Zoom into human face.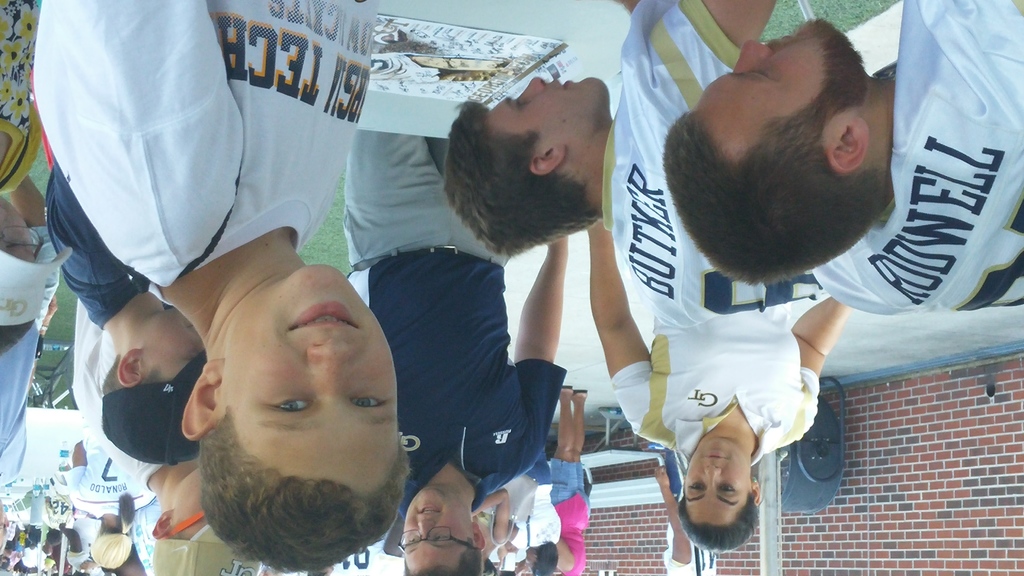
Zoom target: 138 308 201 378.
